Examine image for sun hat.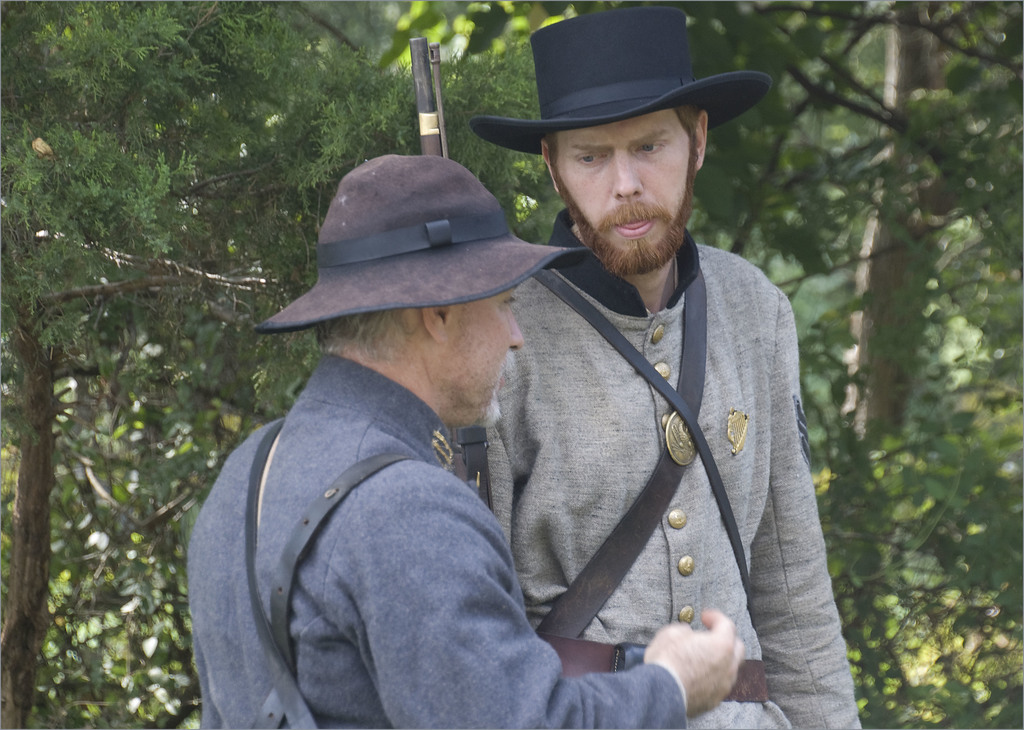
Examination result: detection(458, 0, 776, 151).
